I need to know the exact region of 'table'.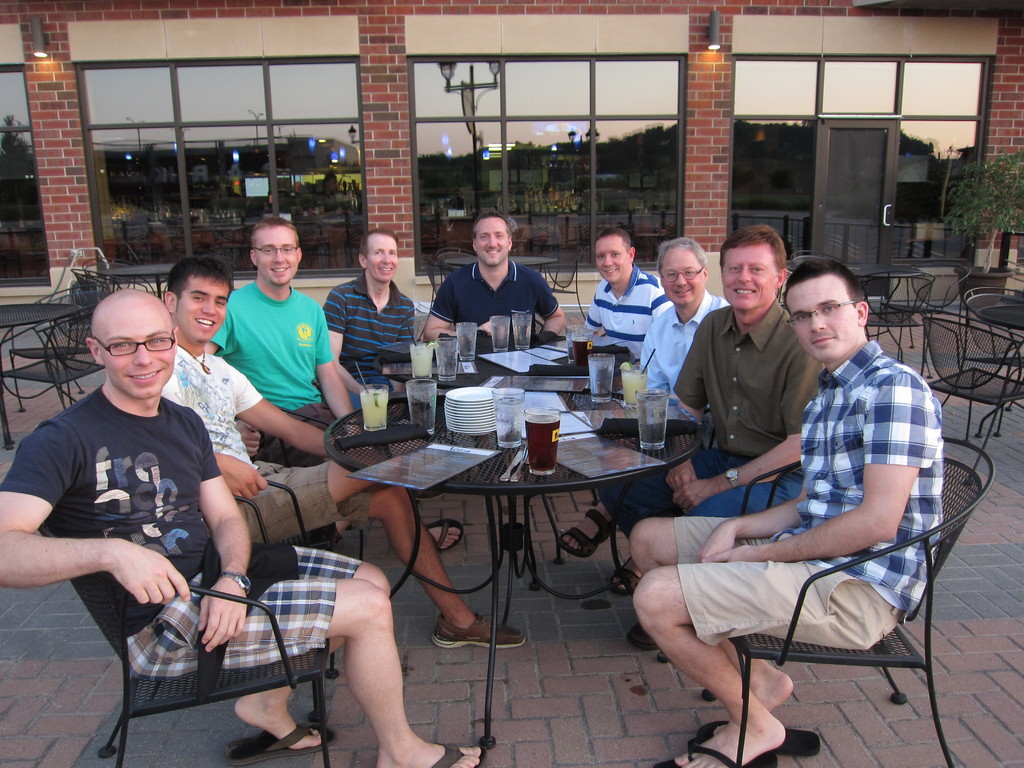
Region: 342,399,717,653.
